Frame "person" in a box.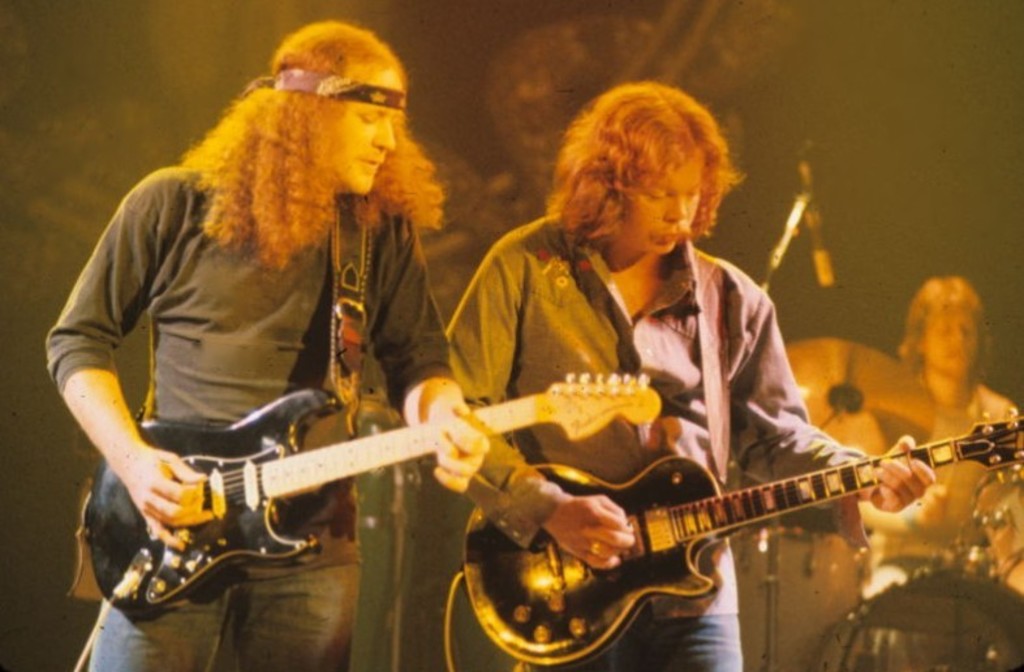
region(59, 35, 546, 664).
